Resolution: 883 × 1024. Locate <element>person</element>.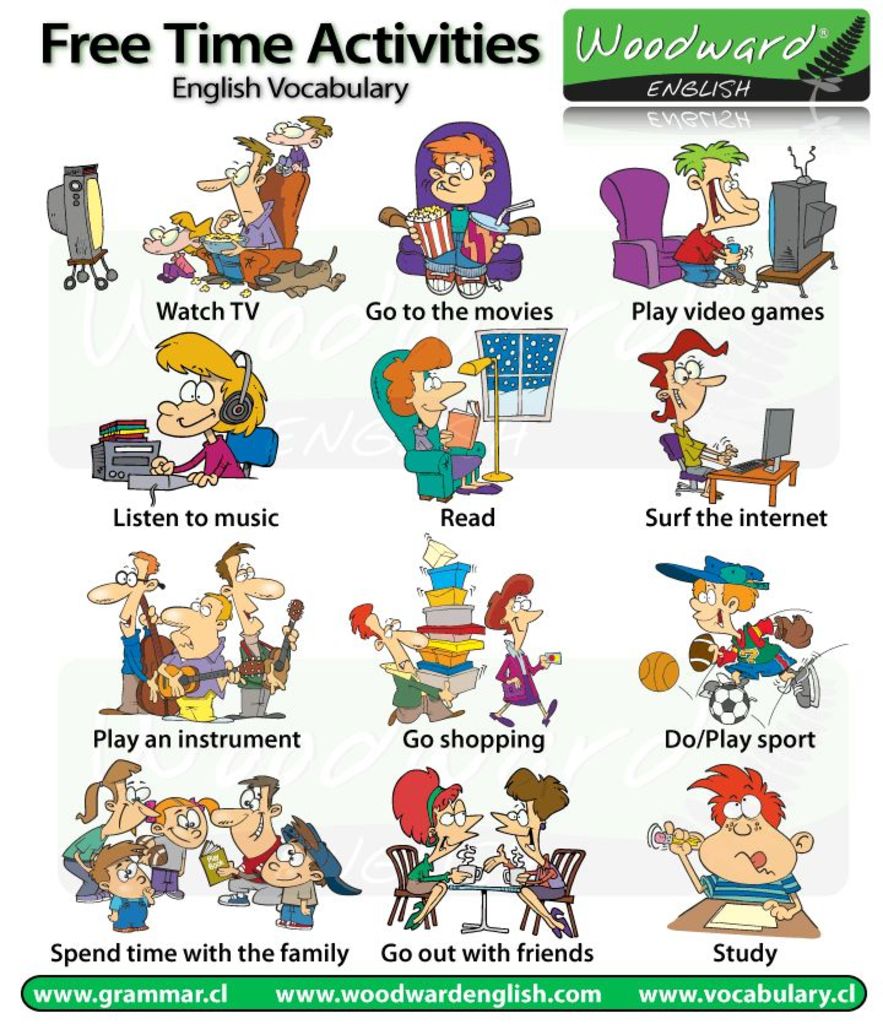
crop(201, 533, 294, 724).
